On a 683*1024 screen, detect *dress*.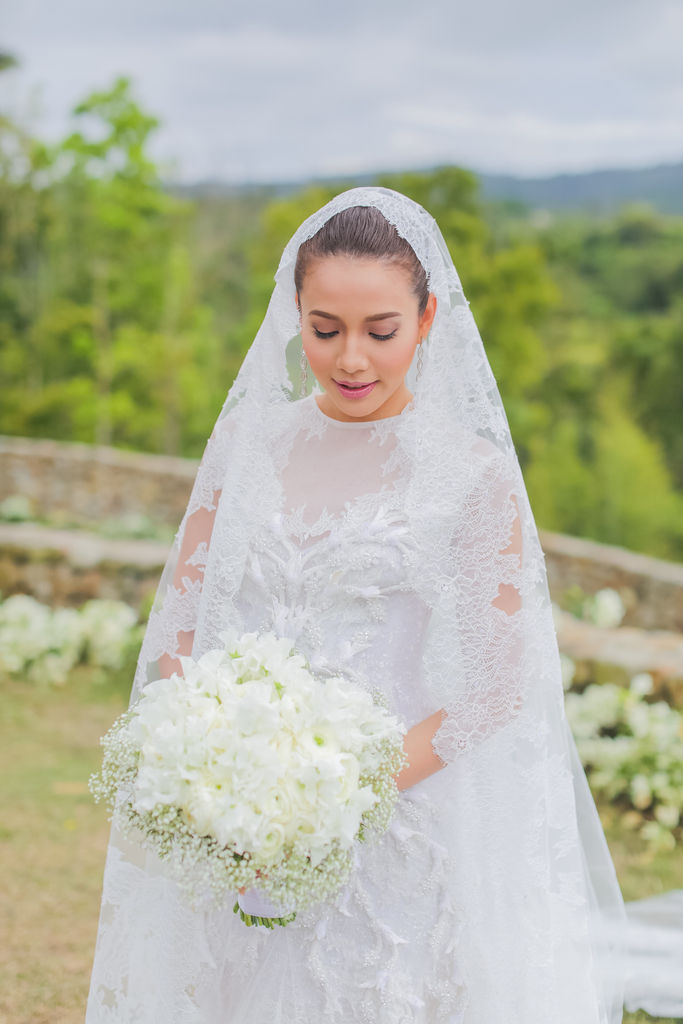
bbox=(150, 394, 525, 1023).
